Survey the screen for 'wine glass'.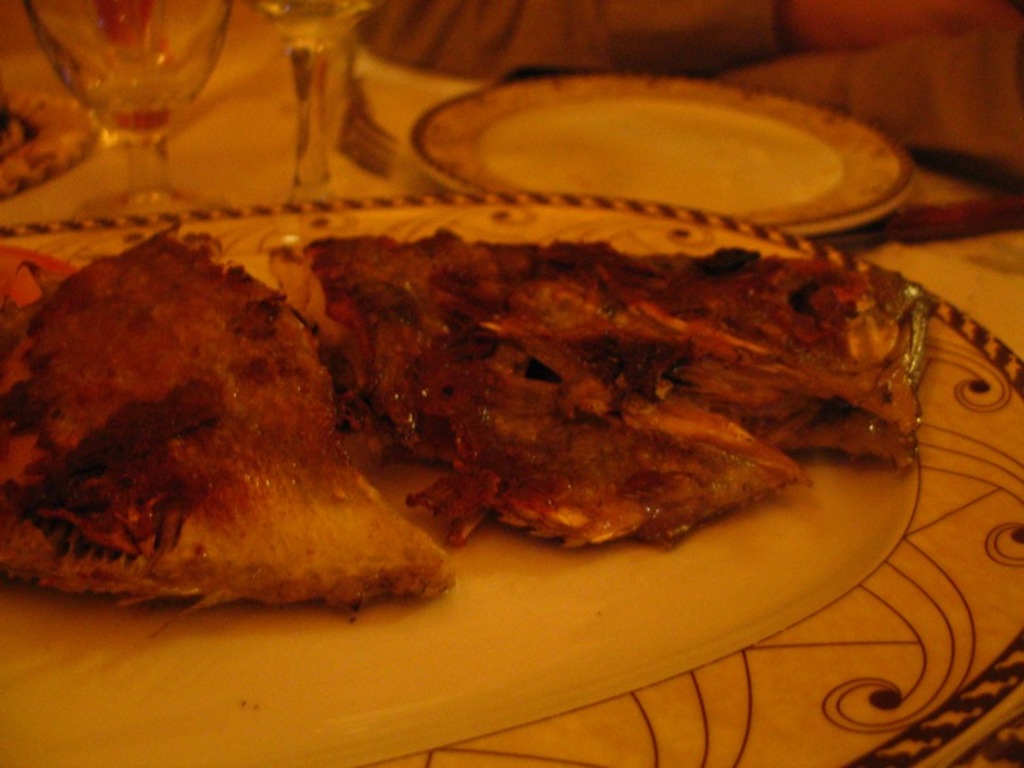
Survey found: BBox(28, 0, 248, 198).
